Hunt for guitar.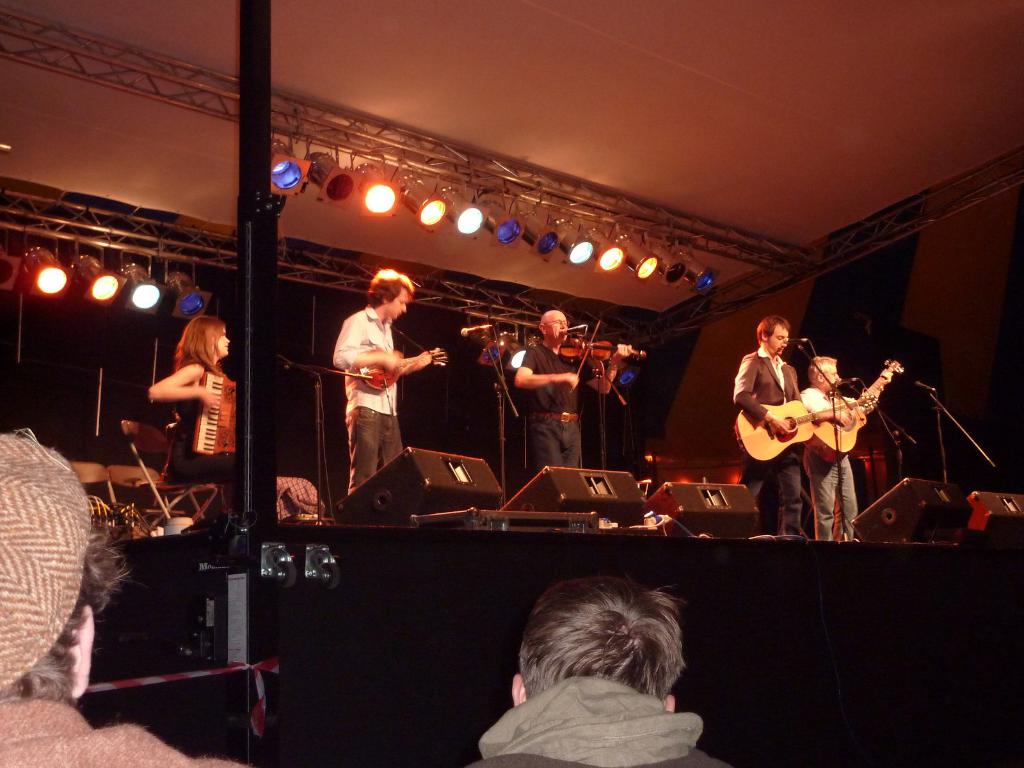
Hunted down at {"left": 801, "top": 360, "right": 904, "bottom": 456}.
